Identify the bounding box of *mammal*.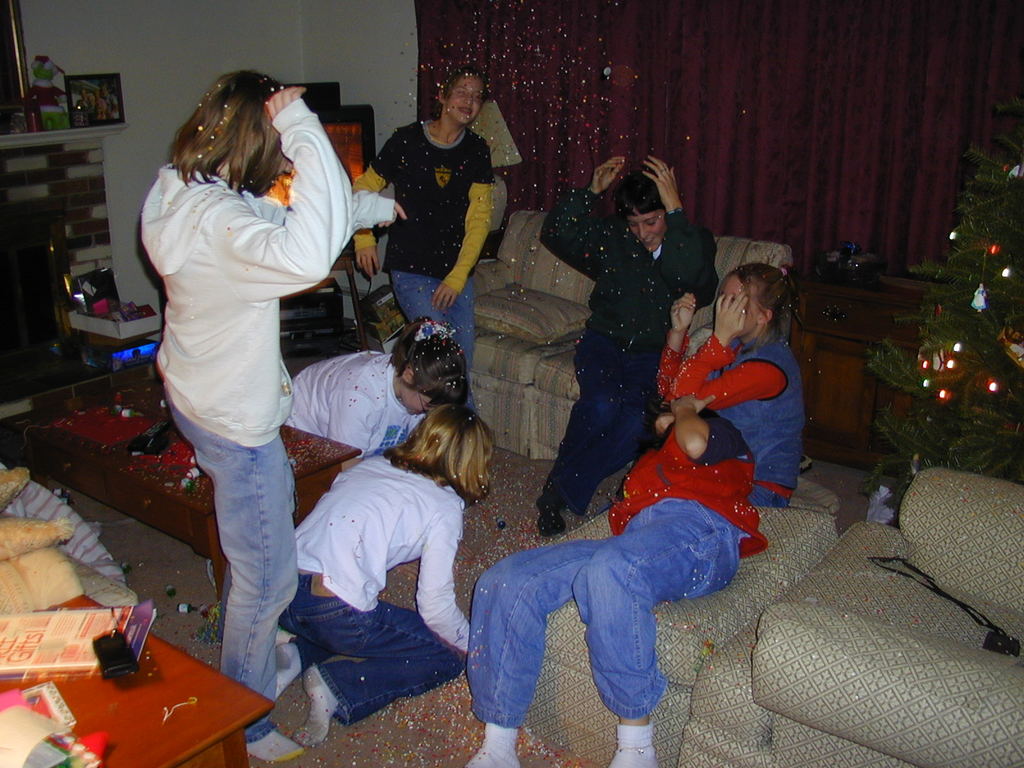
pyautogui.locateOnScreen(353, 58, 492, 348).
